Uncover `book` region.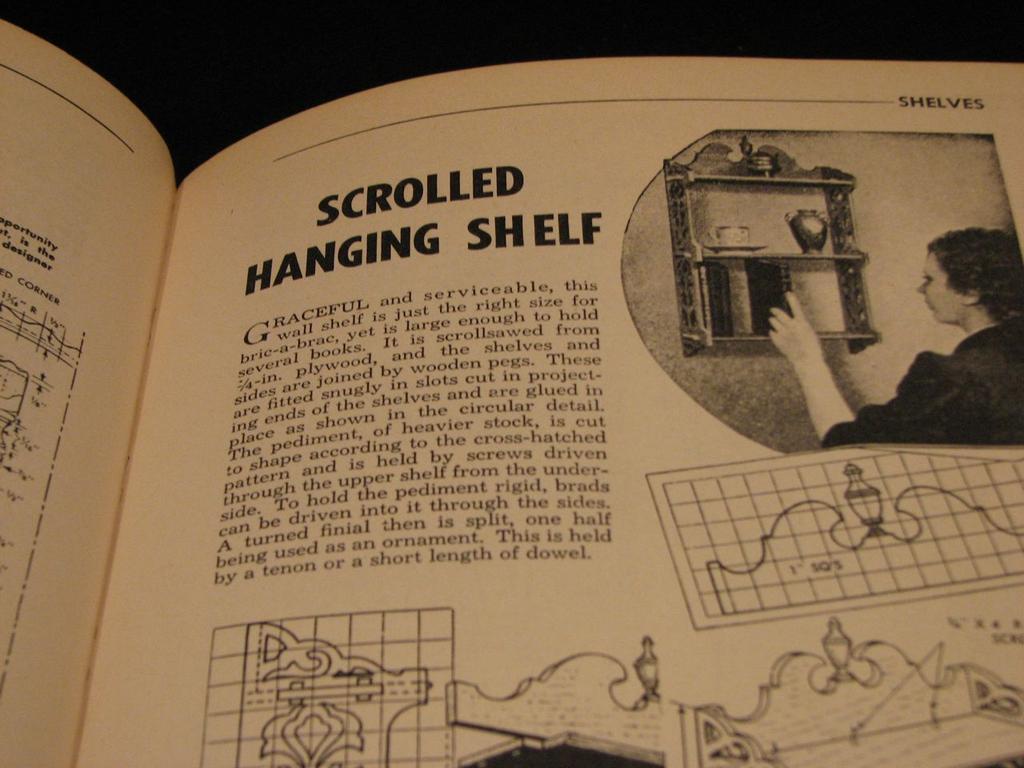
Uncovered: [0,17,1023,767].
